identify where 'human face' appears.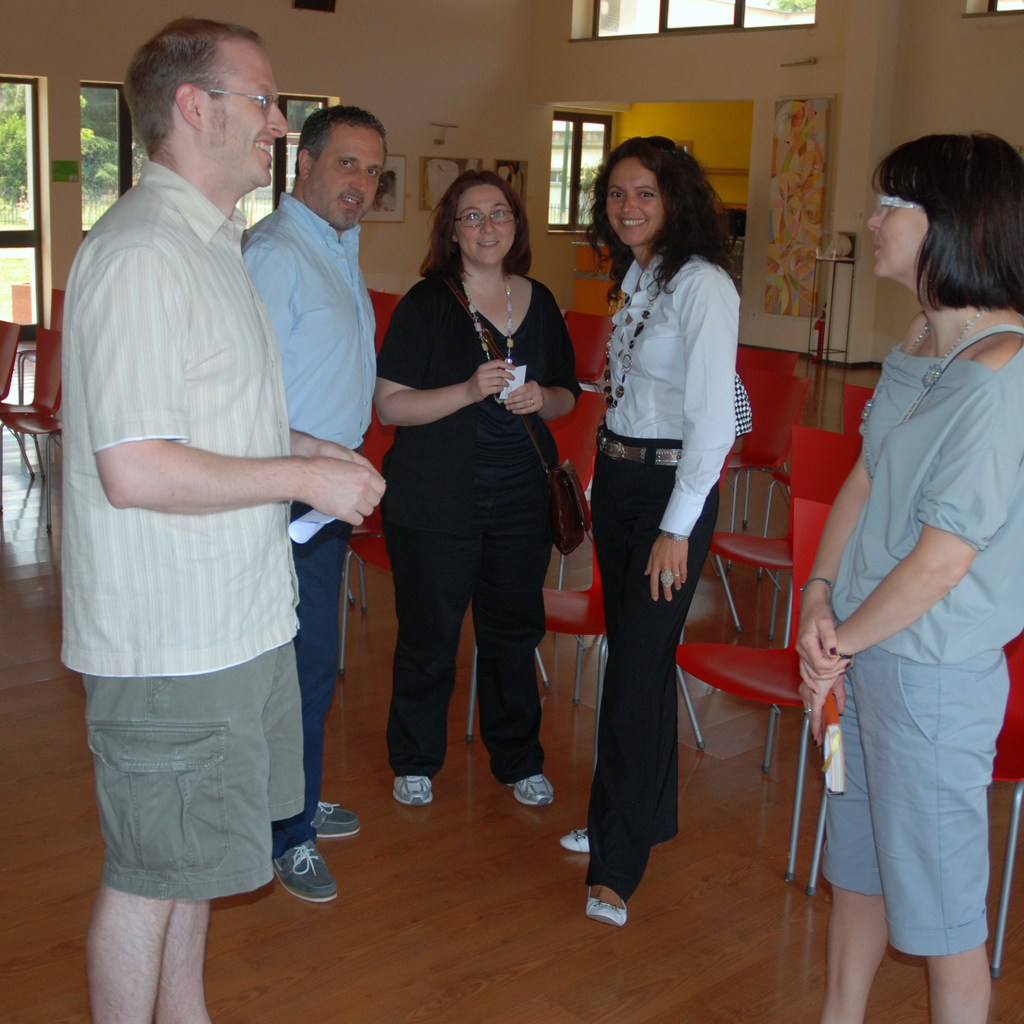
Appears at detection(310, 123, 389, 232).
